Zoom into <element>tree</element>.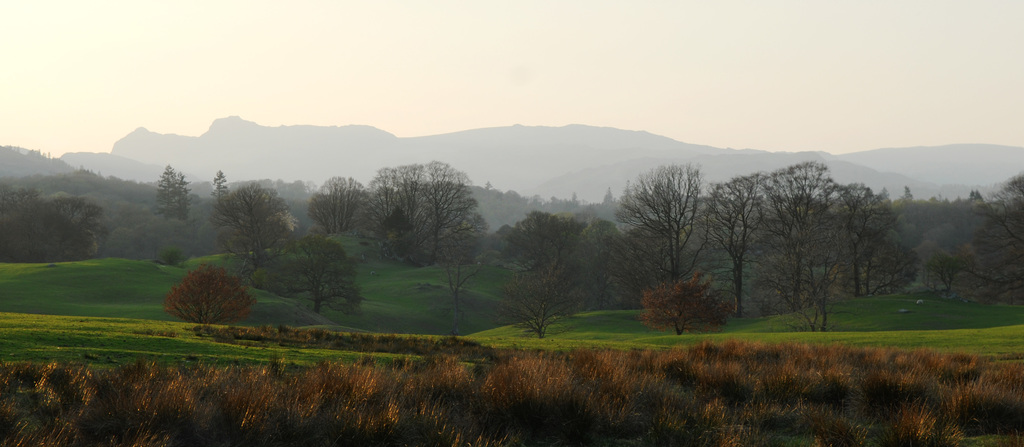
Zoom target: <box>305,167,375,239</box>.
